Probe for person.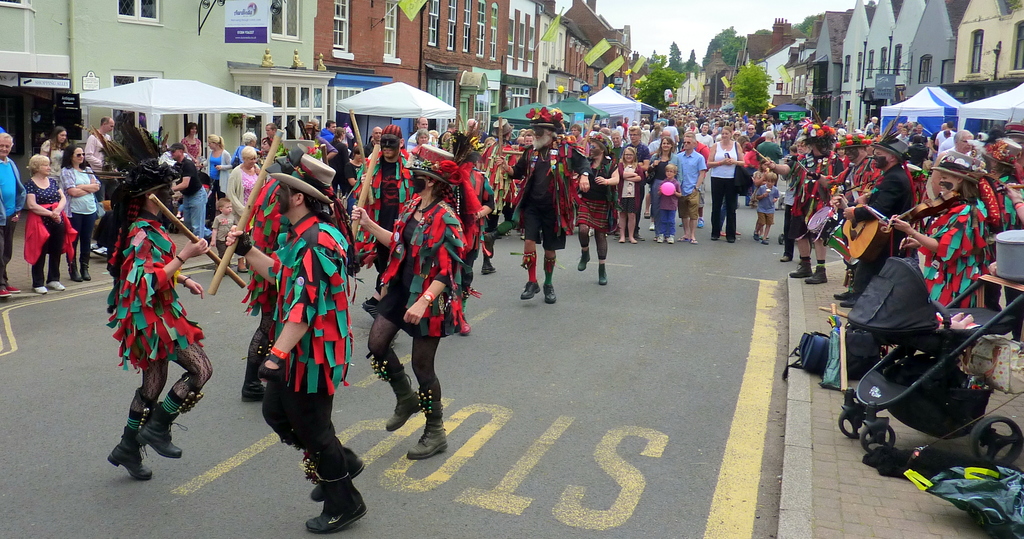
Probe result: <bbox>673, 134, 708, 240</bbox>.
